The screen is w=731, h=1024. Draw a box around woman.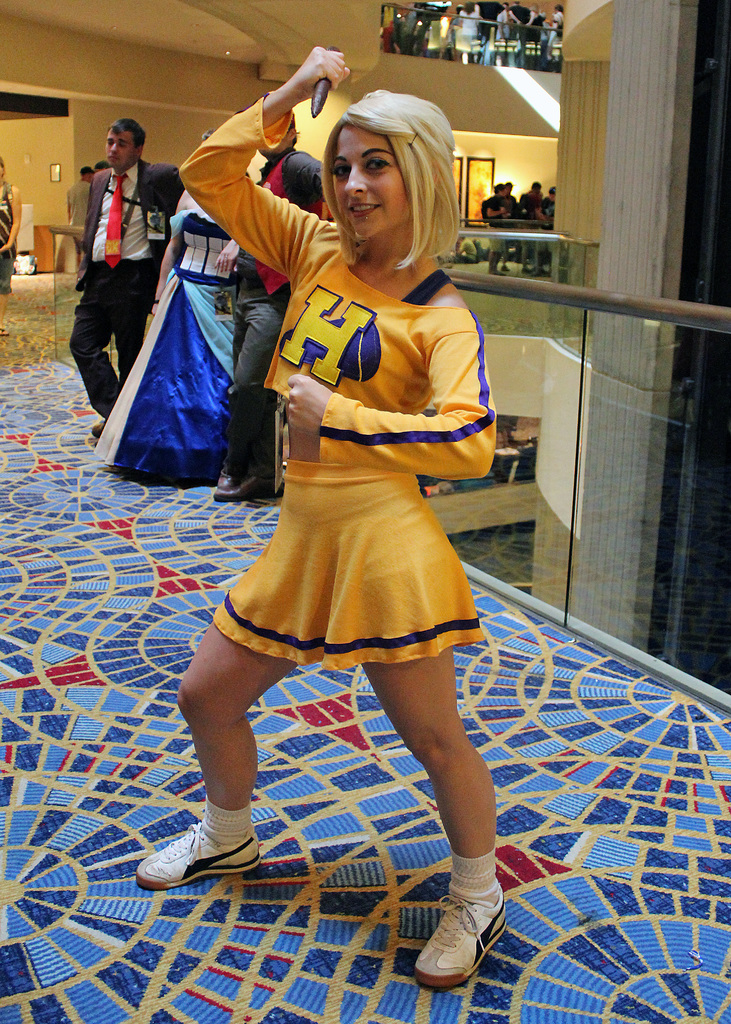
select_region(172, 61, 495, 953).
